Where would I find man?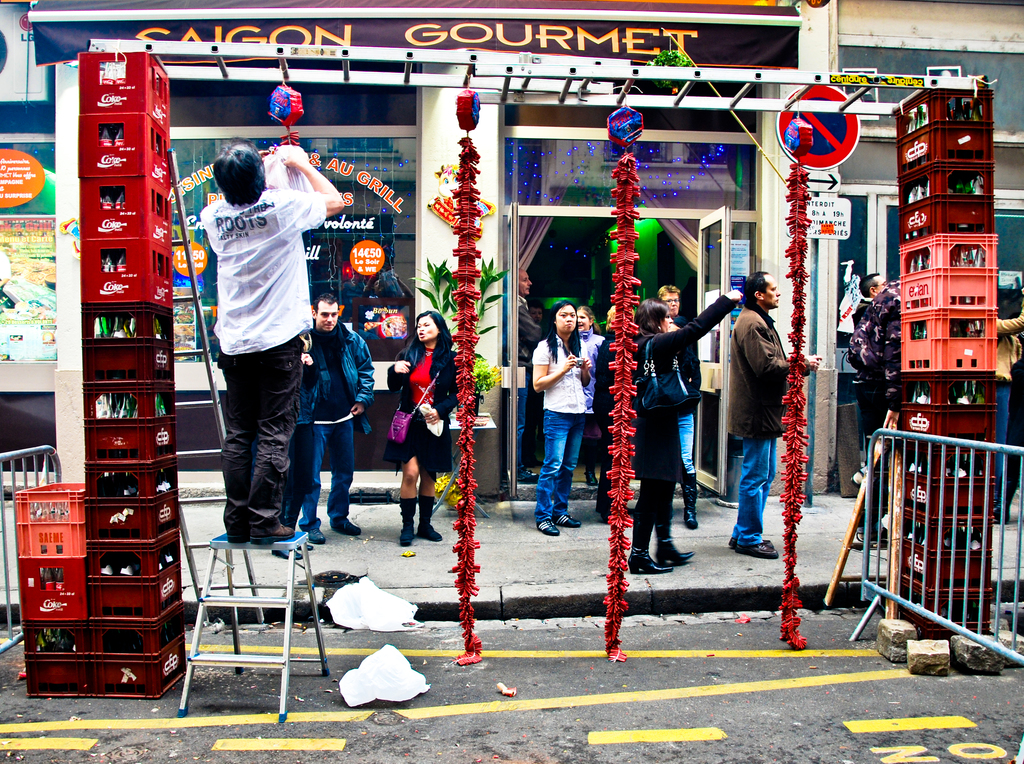
At (left=721, top=256, right=812, bottom=594).
